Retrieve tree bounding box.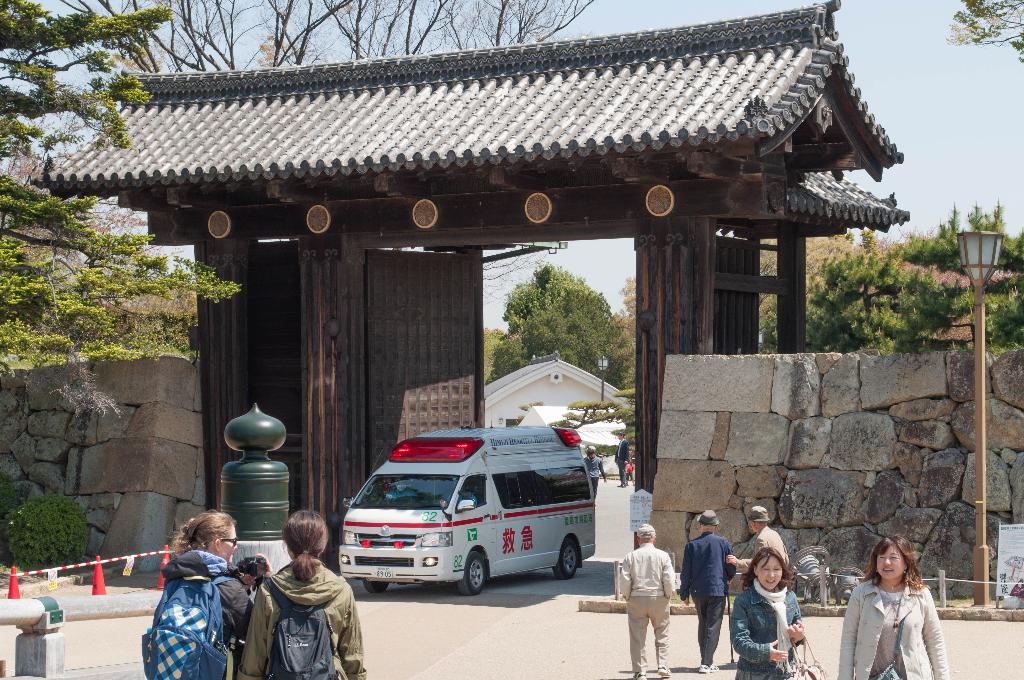
Bounding box: bbox=(939, 0, 1023, 69).
